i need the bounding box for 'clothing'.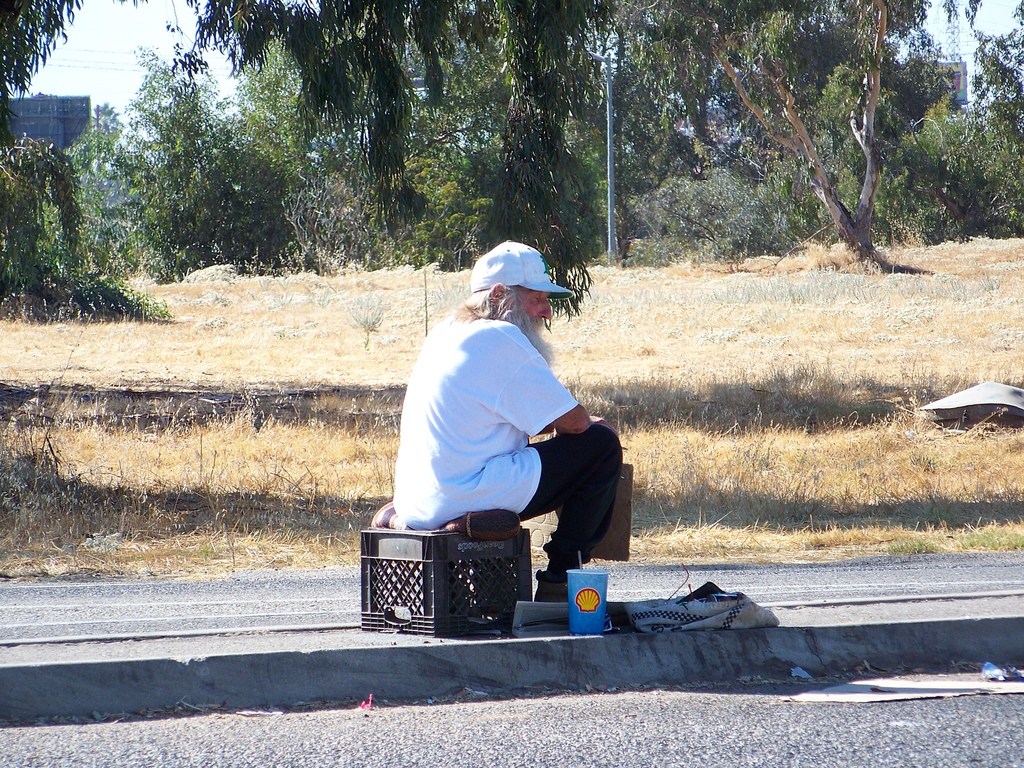
Here it is: rect(391, 305, 626, 592).
